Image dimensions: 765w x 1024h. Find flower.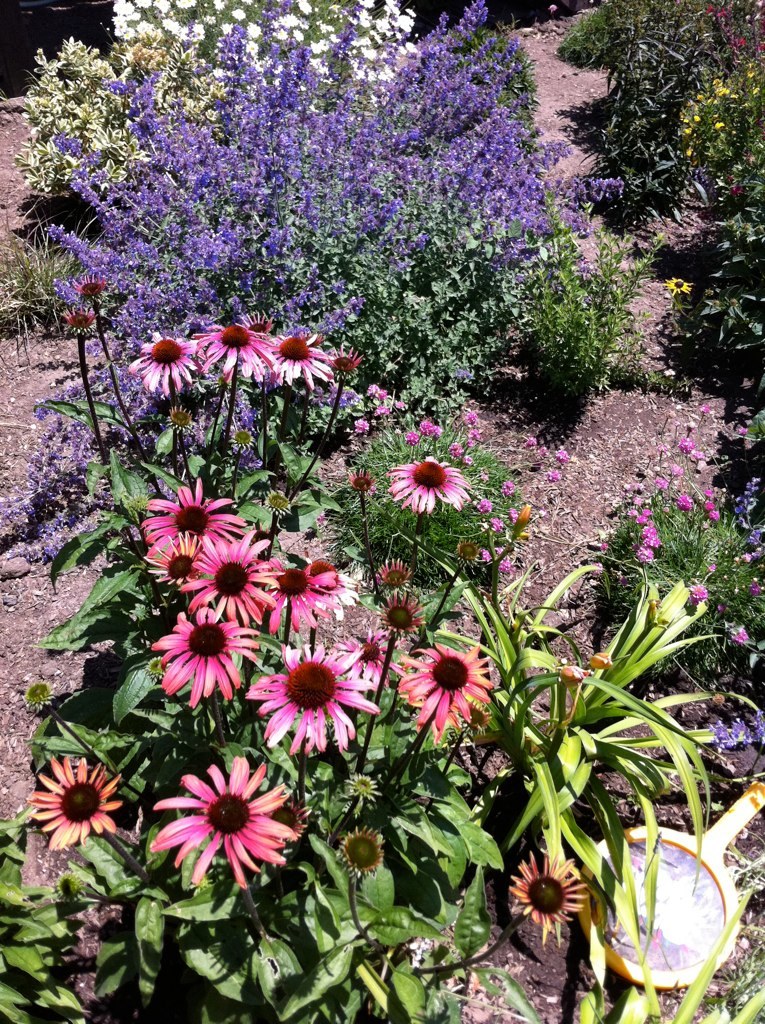
select_region(505, 858, 592, 939).
